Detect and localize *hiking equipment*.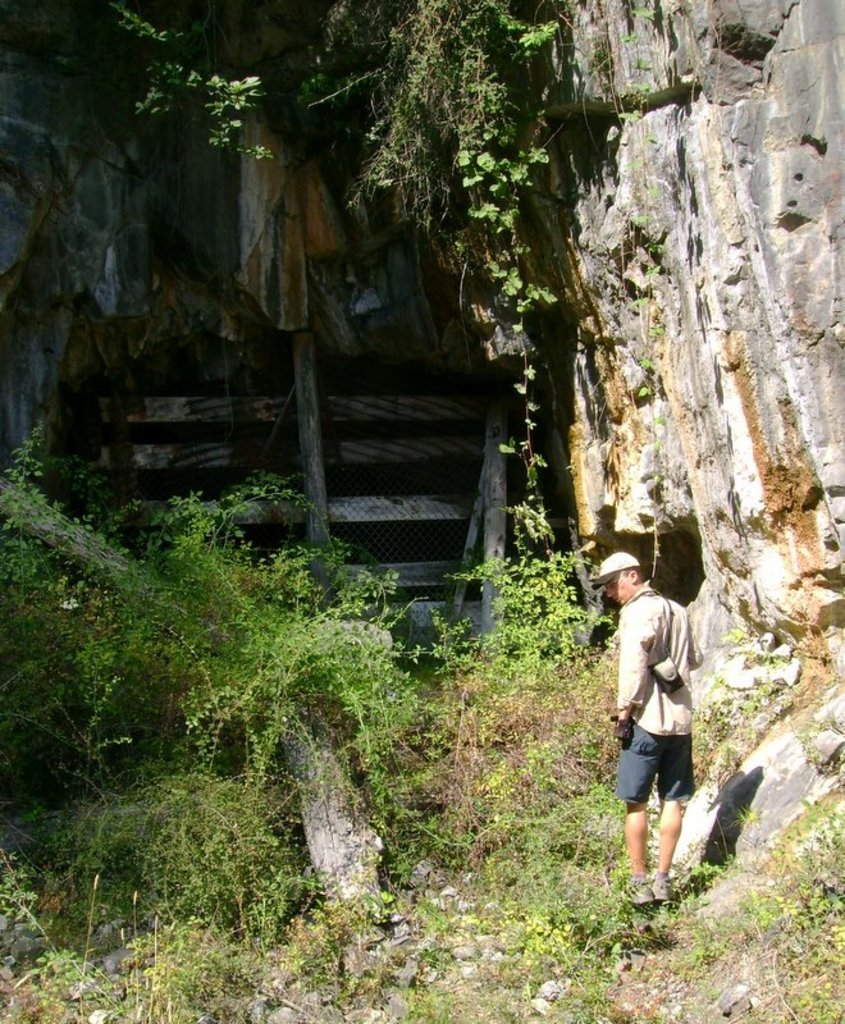
Localized at (600,713,630,748).
